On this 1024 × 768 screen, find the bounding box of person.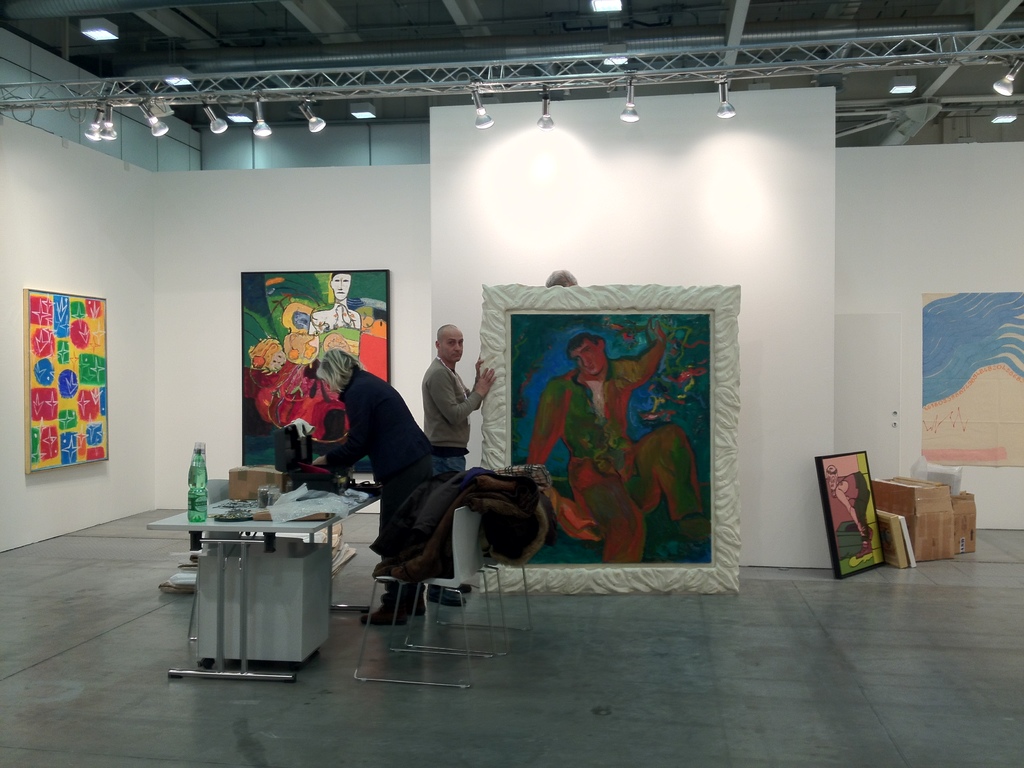
Bounding box: [left=425, top=324, right=497, bottom=576].
